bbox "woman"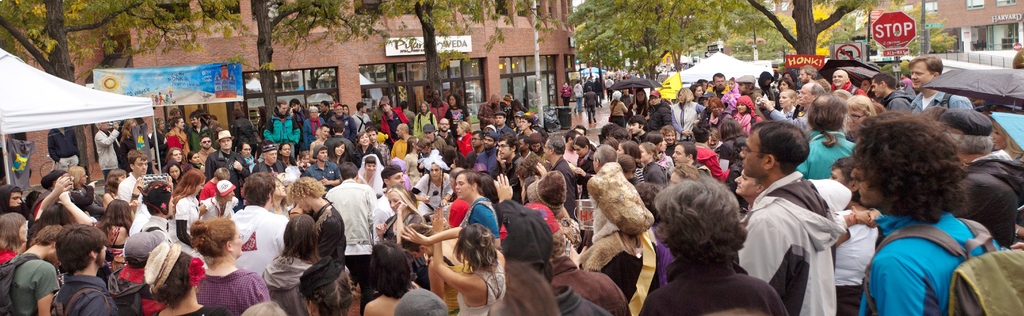
570/136/598/203
